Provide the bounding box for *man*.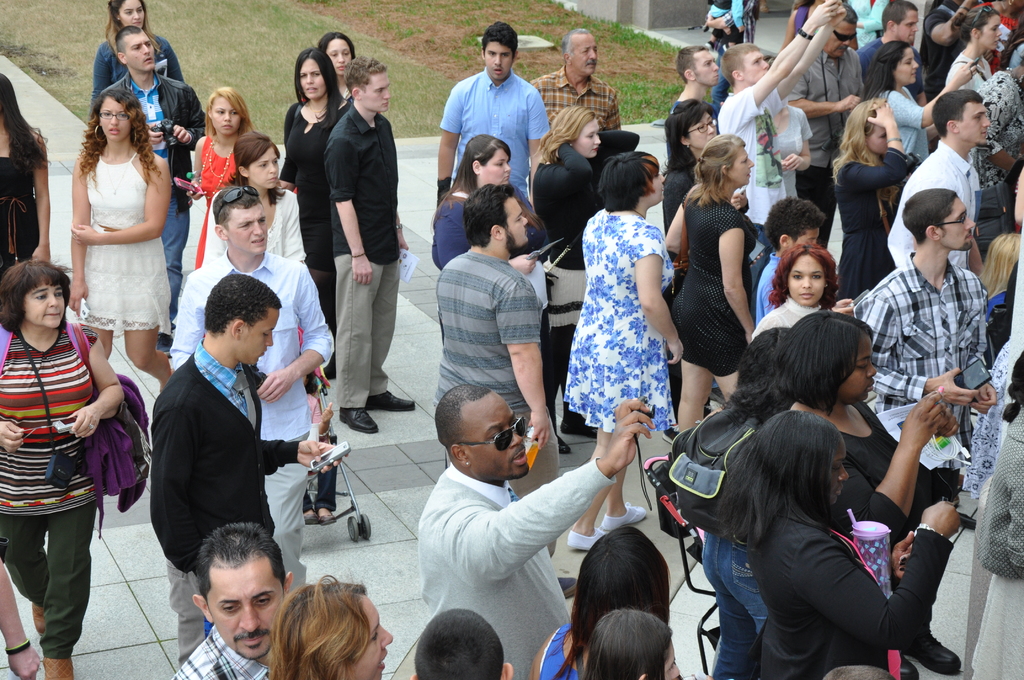
<bbox>660, 44, 722, 239</bbox>.
